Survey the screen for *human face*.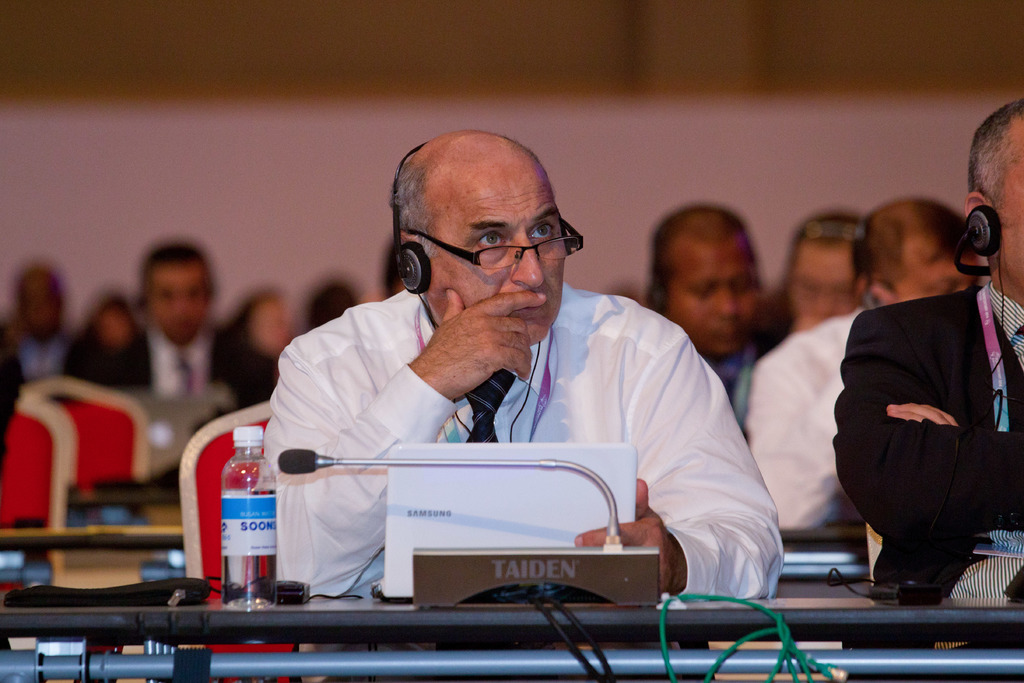
Survey found: (x1=252, y1=304, x2=286, y2=353).
